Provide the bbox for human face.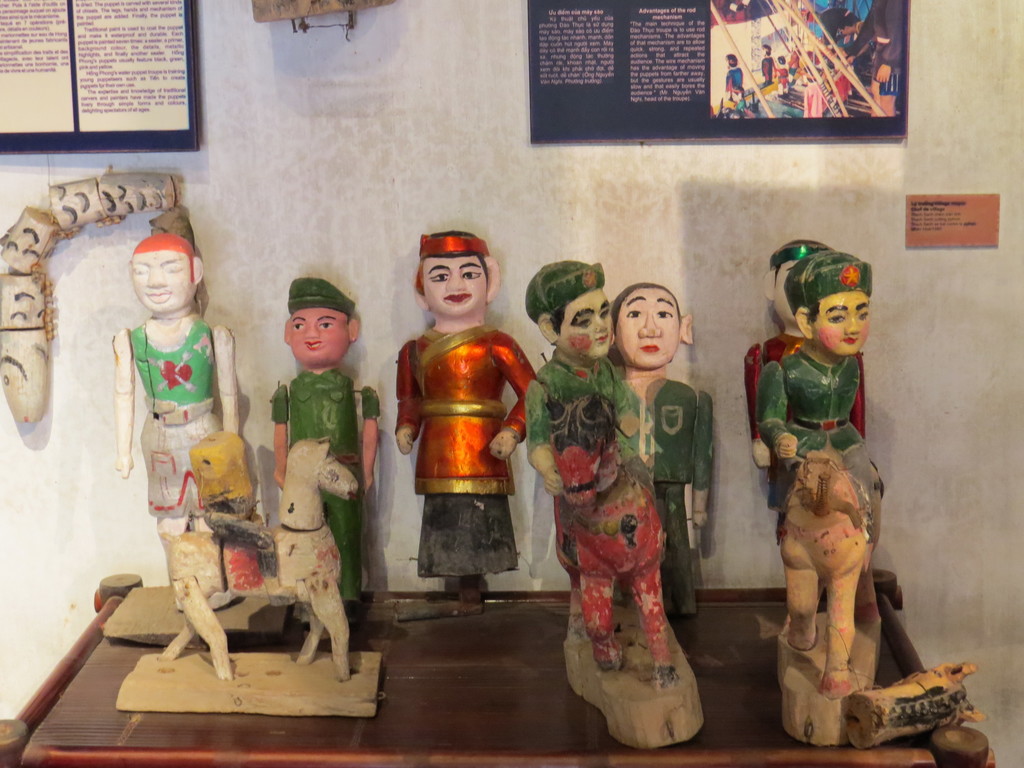
{"x1": 558, "y1": 296, "x2": 612, "y2": 355}.
